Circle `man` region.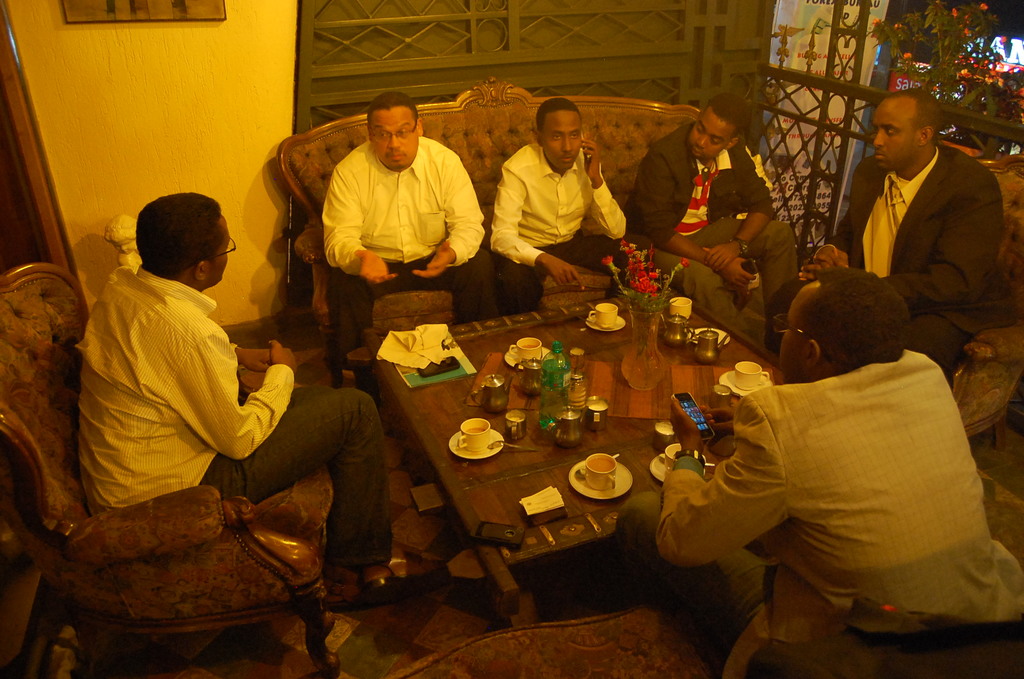
Region: Rect(630, 101, 807, 351).
